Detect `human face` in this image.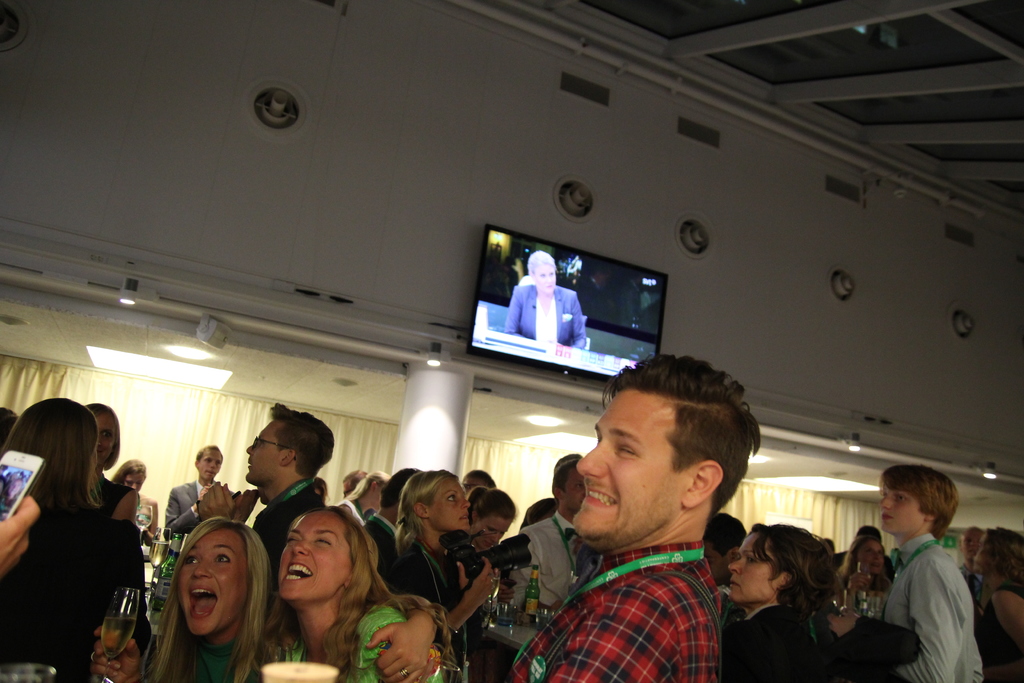
Detection: (left=861, top=541, right=884, bottom=575).
